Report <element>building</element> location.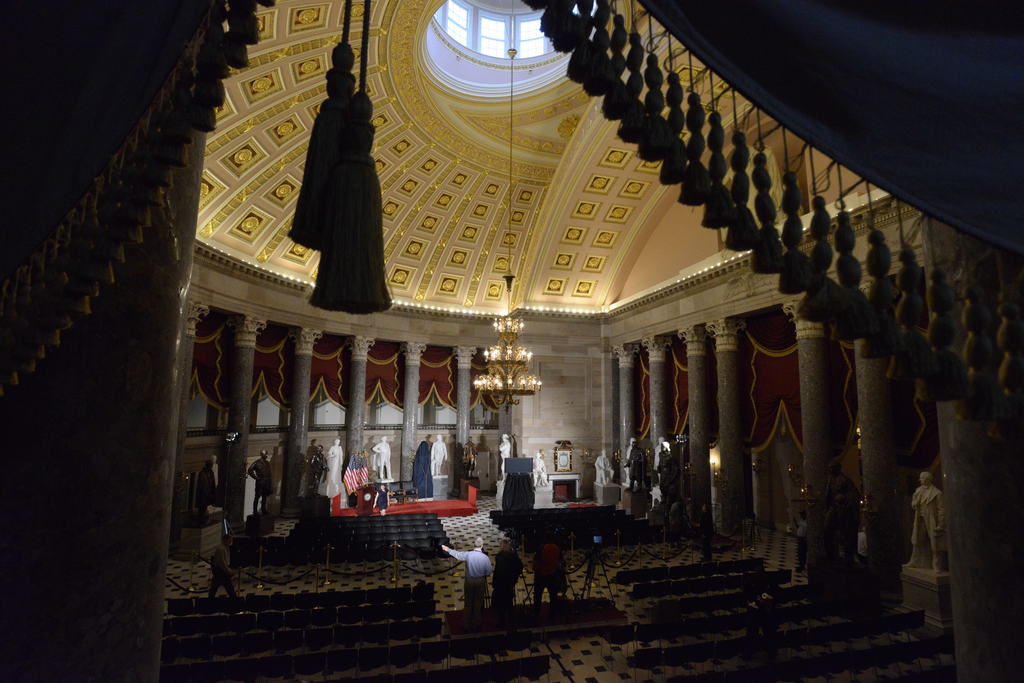
Report: (0, 0, 1023, 682).
